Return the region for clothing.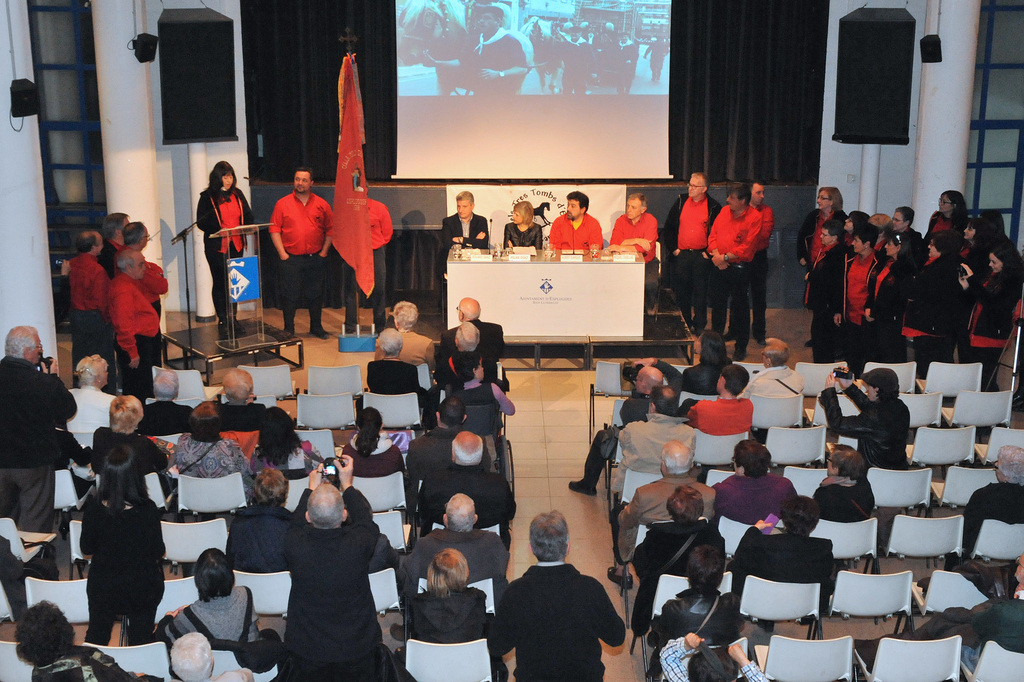
left=440, top=319, right=508, bottom=355.
